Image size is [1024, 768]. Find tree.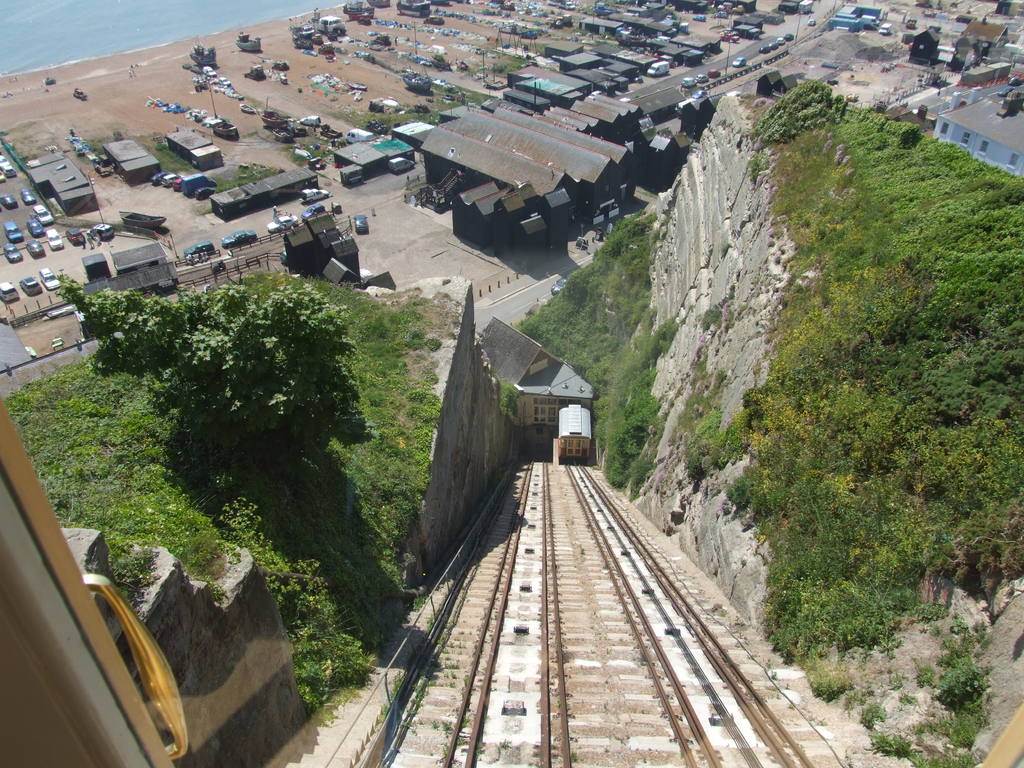
51 268 368 462.
